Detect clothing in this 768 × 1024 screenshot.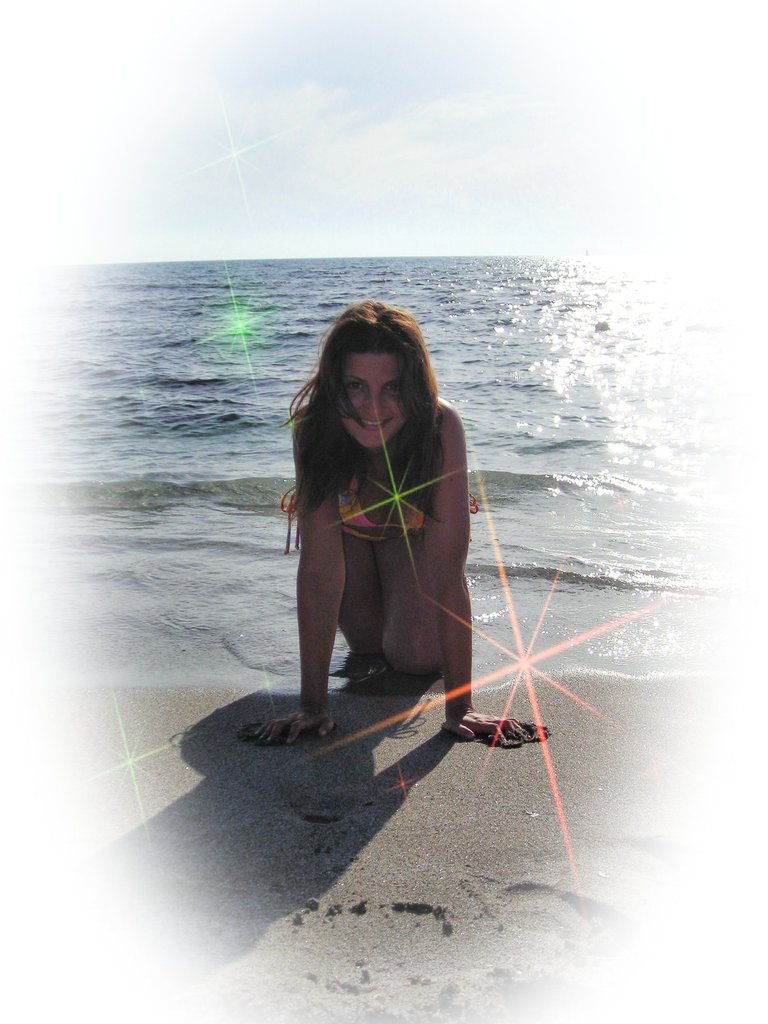
Detection: (x1=277, y1=448, x2=481, y2=554).
